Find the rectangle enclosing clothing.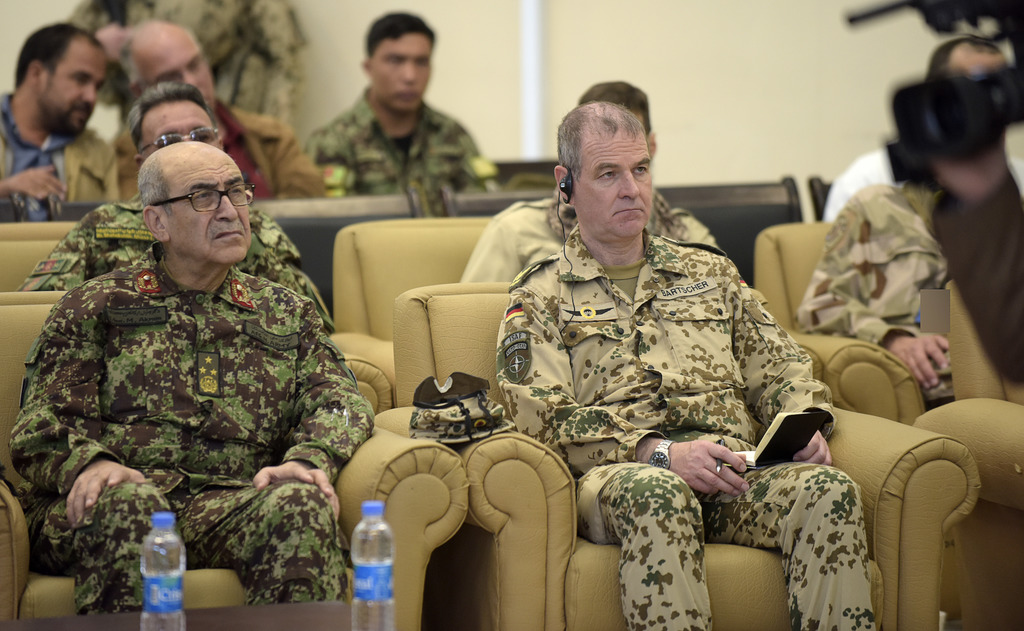
[305,79,482,241].
